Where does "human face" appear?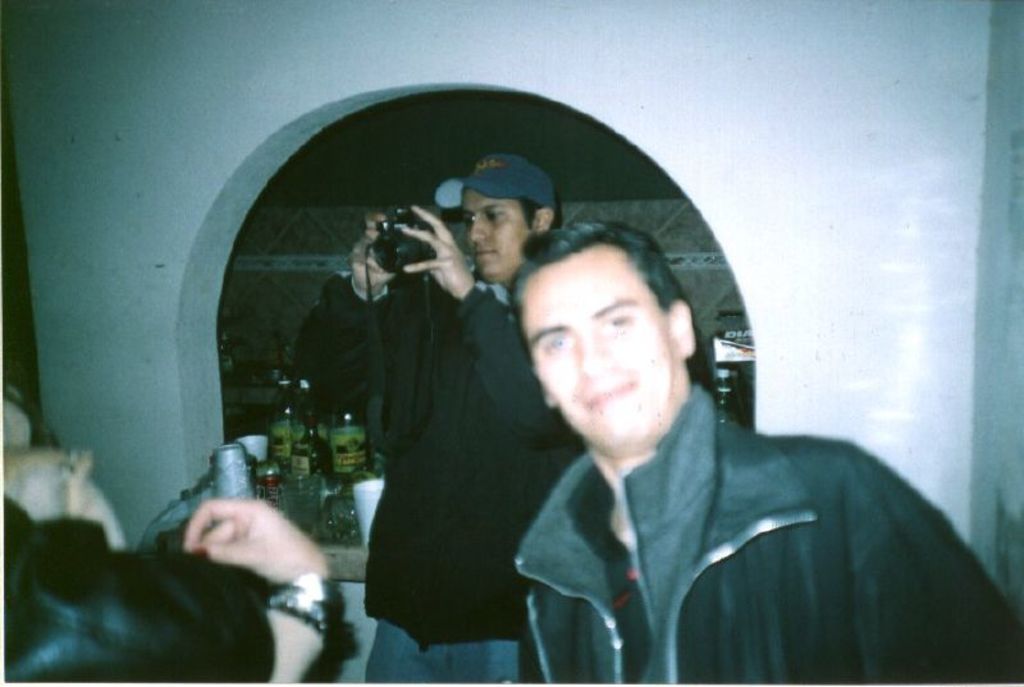
Appears at l=461, t=187, r=535, b=281.
